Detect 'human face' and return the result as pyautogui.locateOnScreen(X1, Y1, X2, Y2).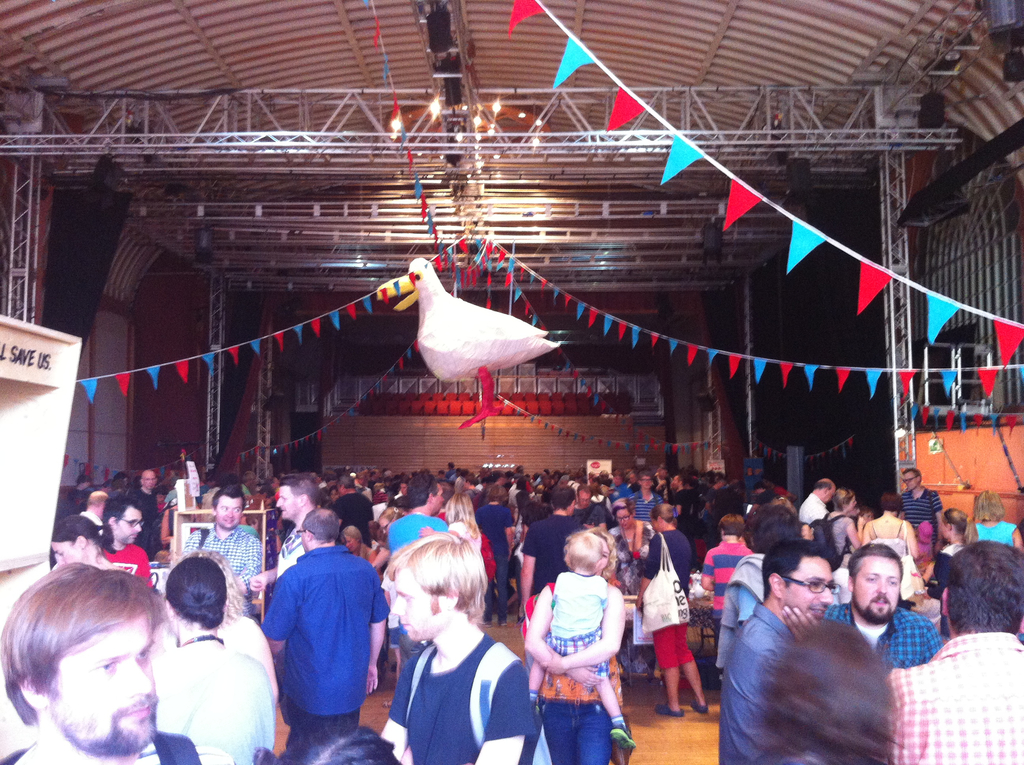
pyautogui.locateOnScreen(390, 567, 445, 643).
